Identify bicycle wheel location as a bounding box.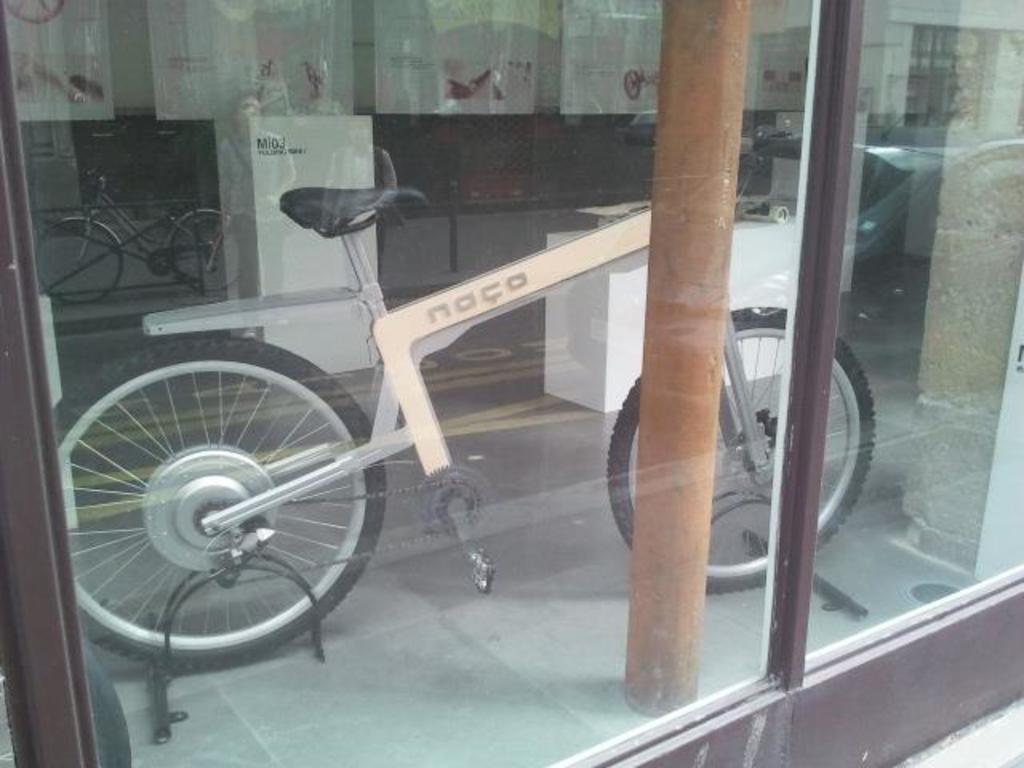
[163,210,245,290].
